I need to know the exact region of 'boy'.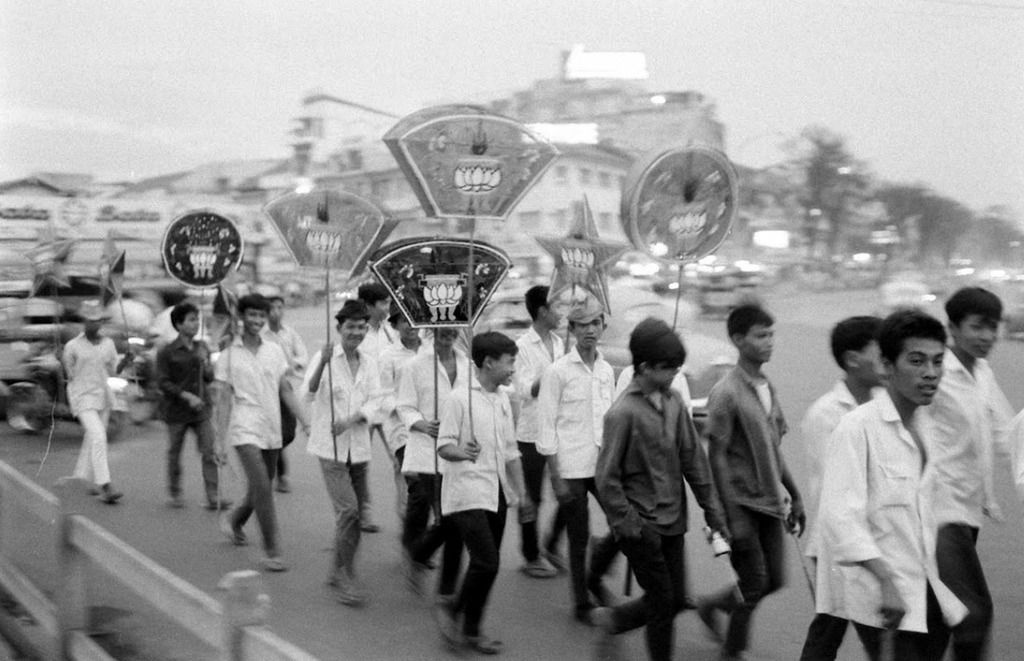
Region: rect(695, 307, 804, 660).
